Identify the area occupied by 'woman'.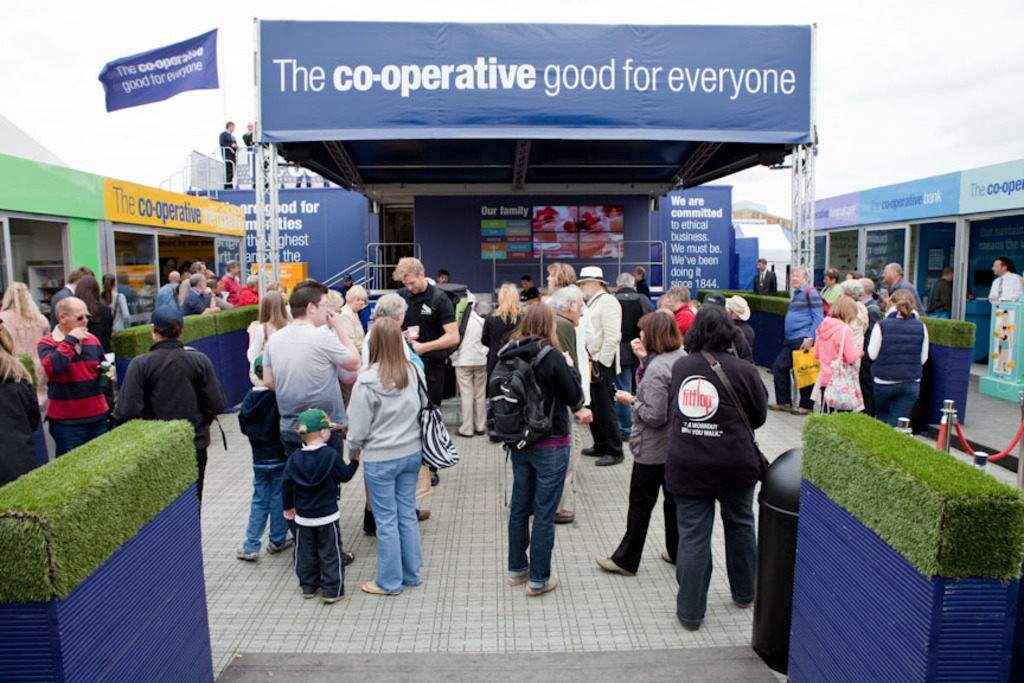
Area: (358, 292, 436, 534).
